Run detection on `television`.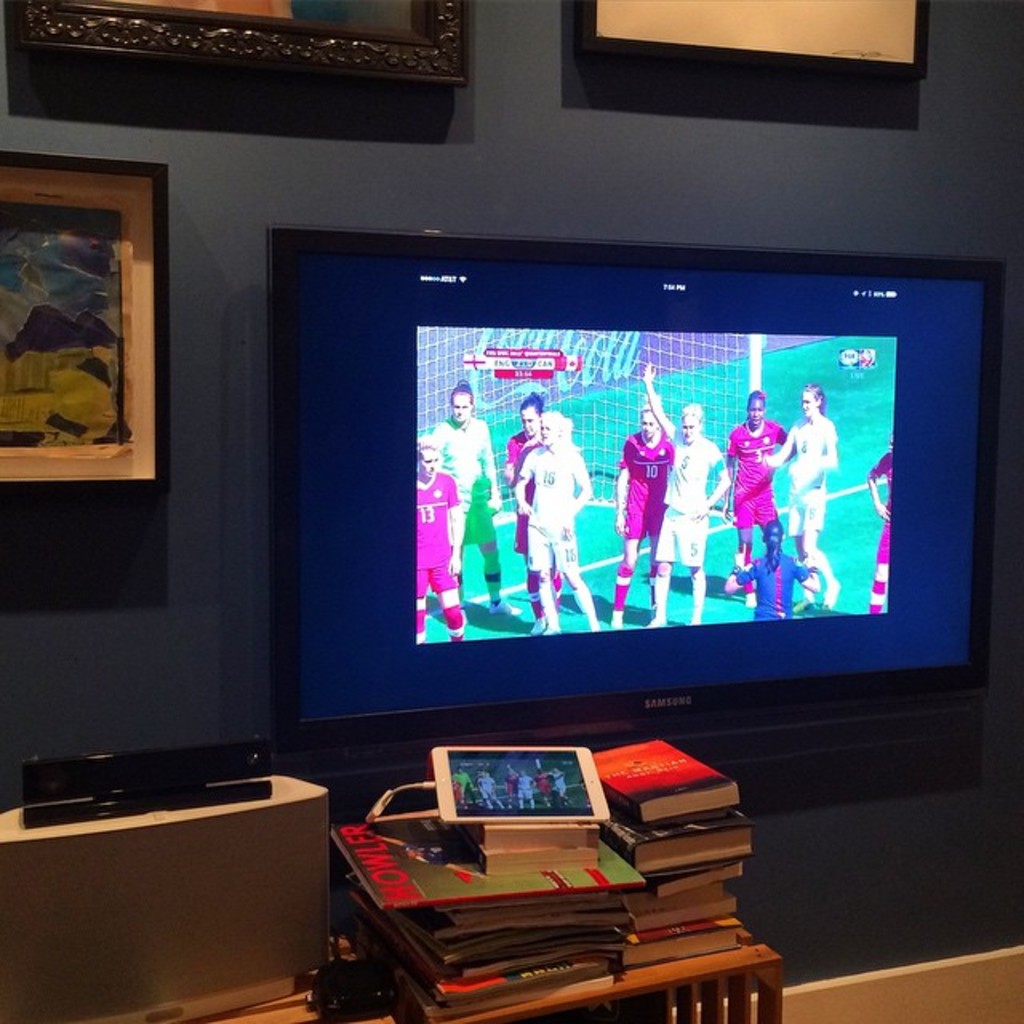
Result: box=[275, 229, 995, 779].
